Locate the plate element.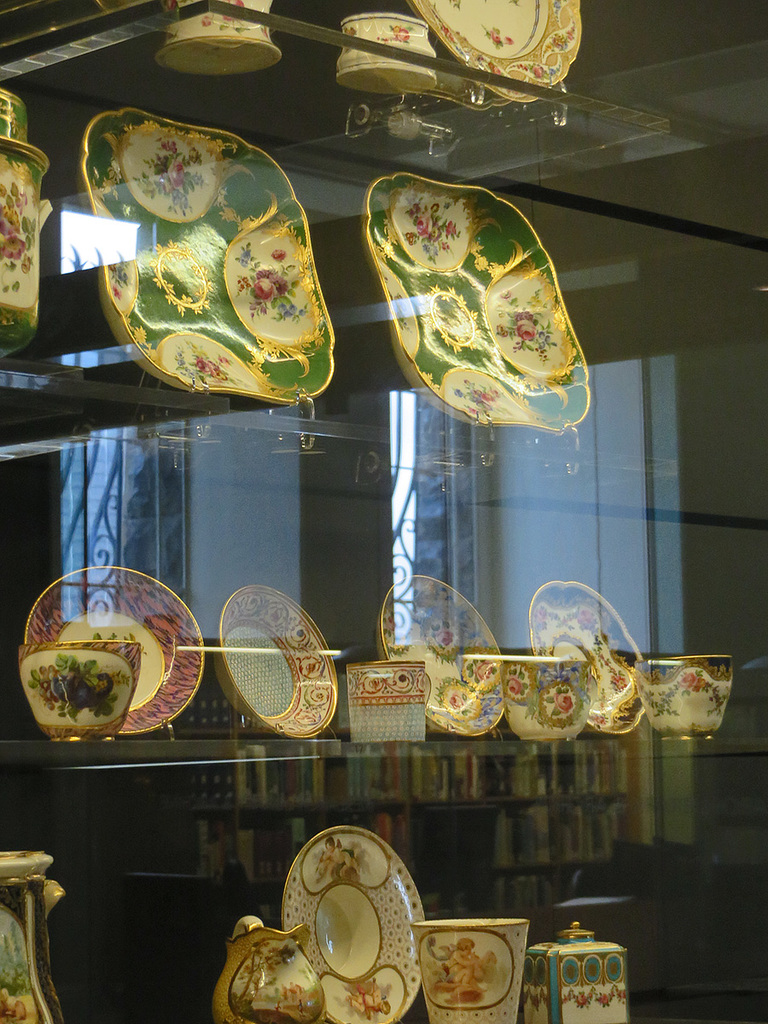
Element bbox: 75, 110, 340, 406.
